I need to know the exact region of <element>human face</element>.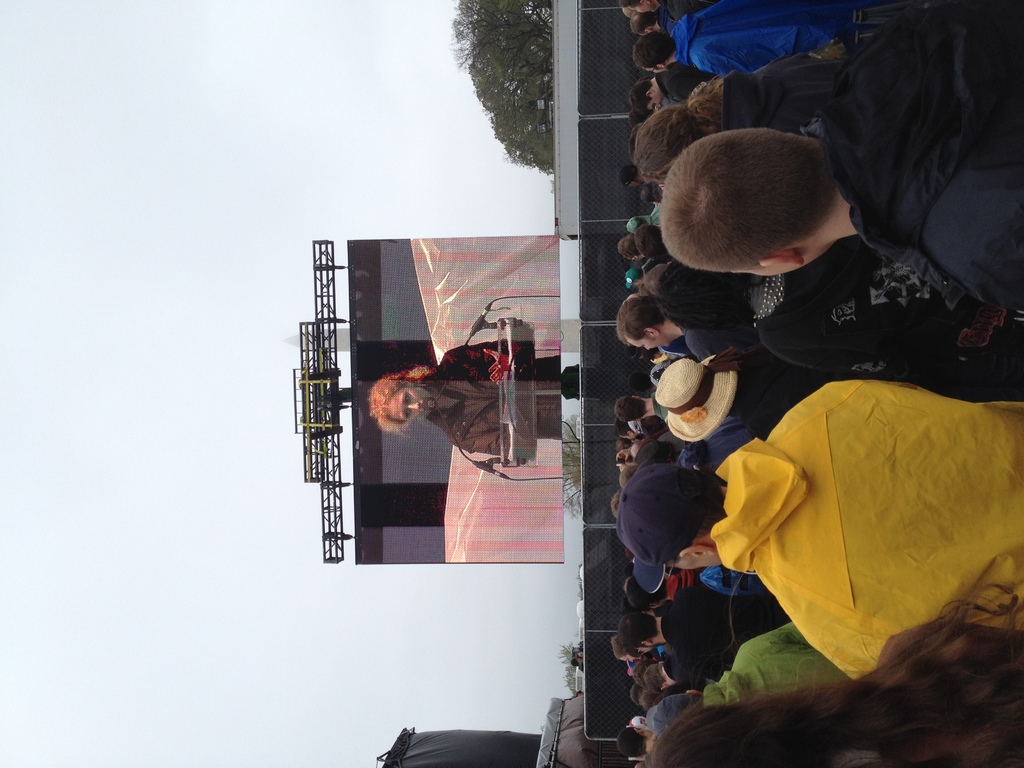
Region: (left=390, top=387, right=436, bottom=424).
